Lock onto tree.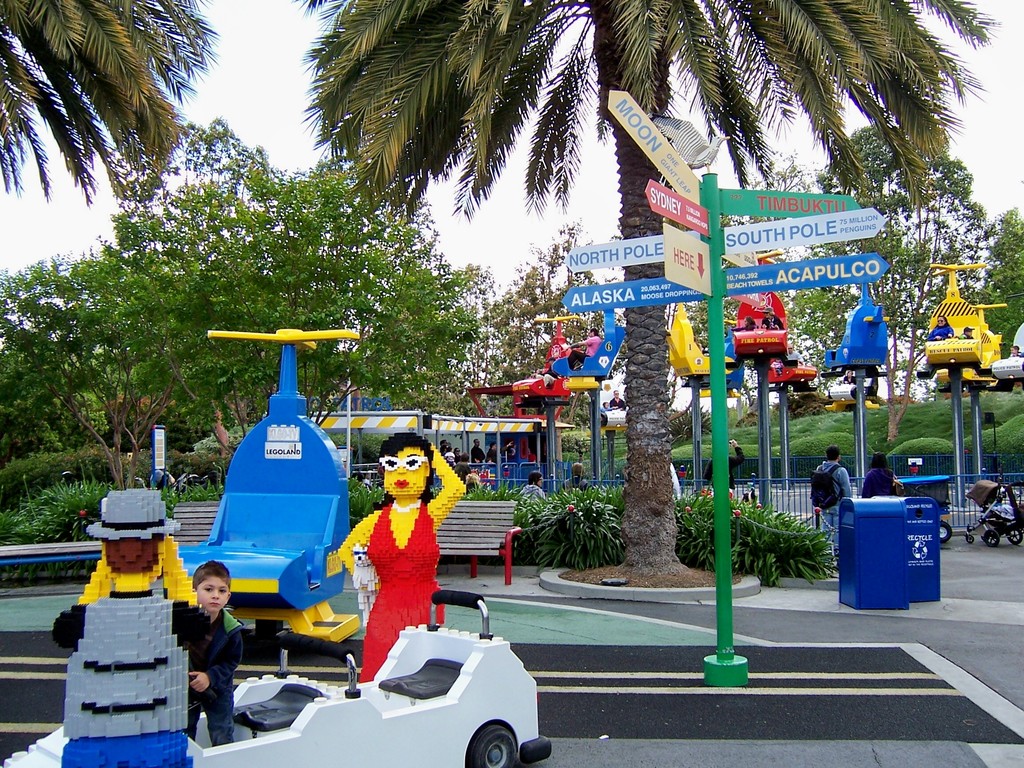
Locked: (809,118,1006,440).
